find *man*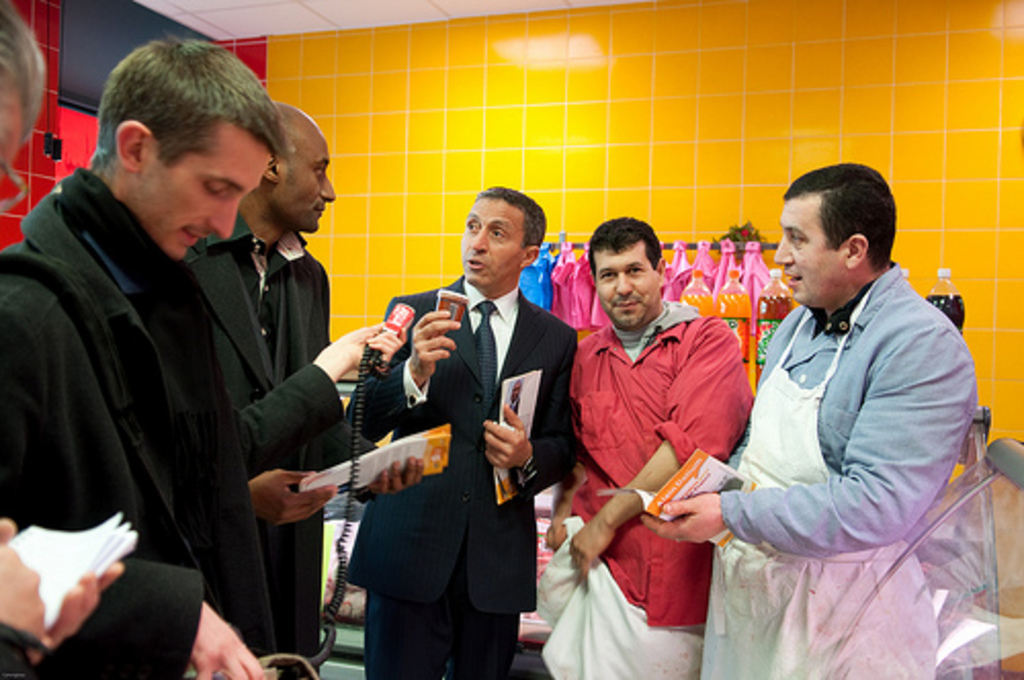
346 188 580 678
